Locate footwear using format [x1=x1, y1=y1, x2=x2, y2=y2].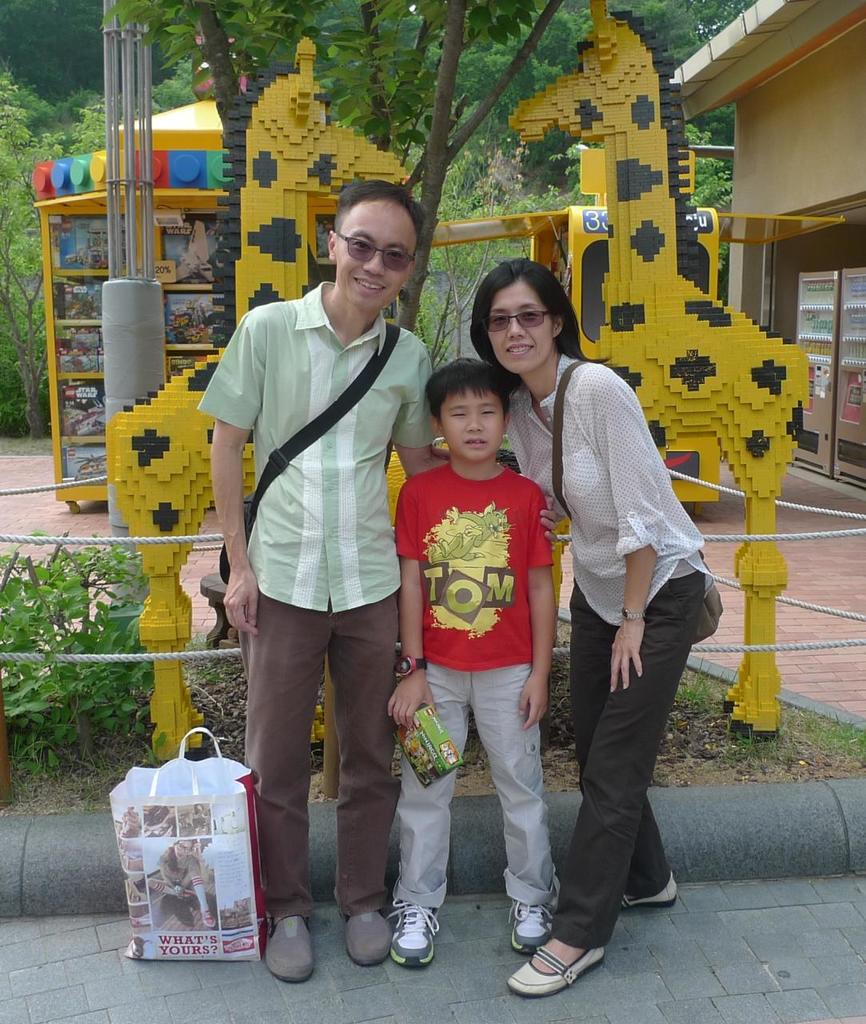
[x1=341, y1=906, x2=391, y2=966].
